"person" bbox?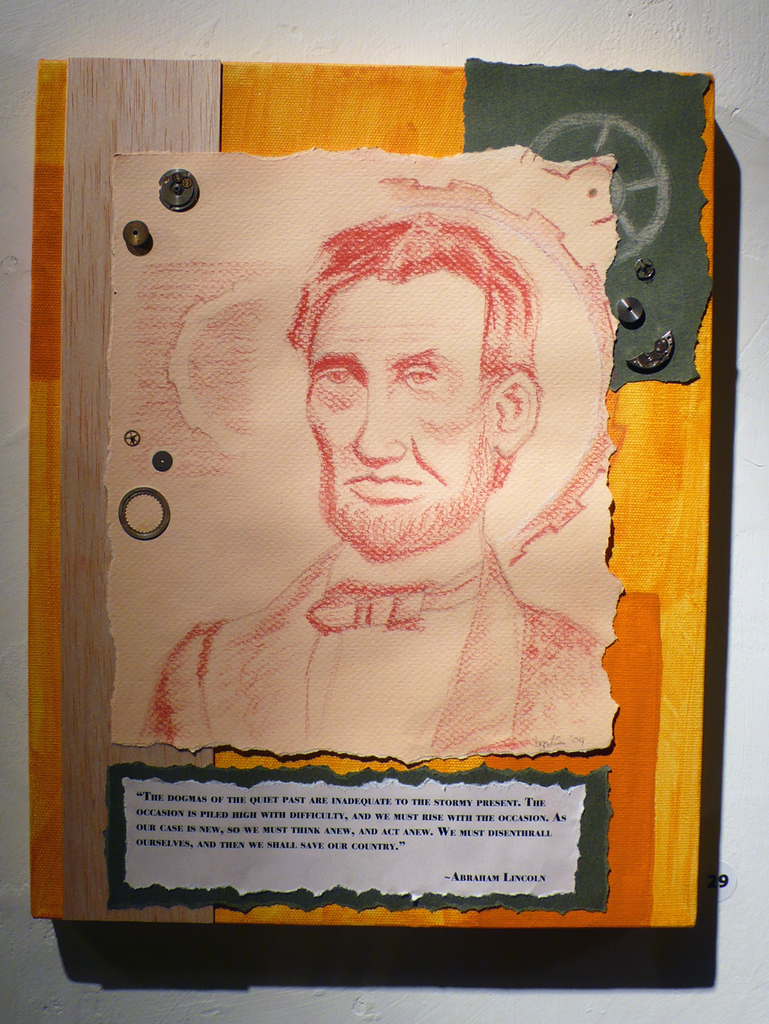
Rect(178, 229, 628, 781)
